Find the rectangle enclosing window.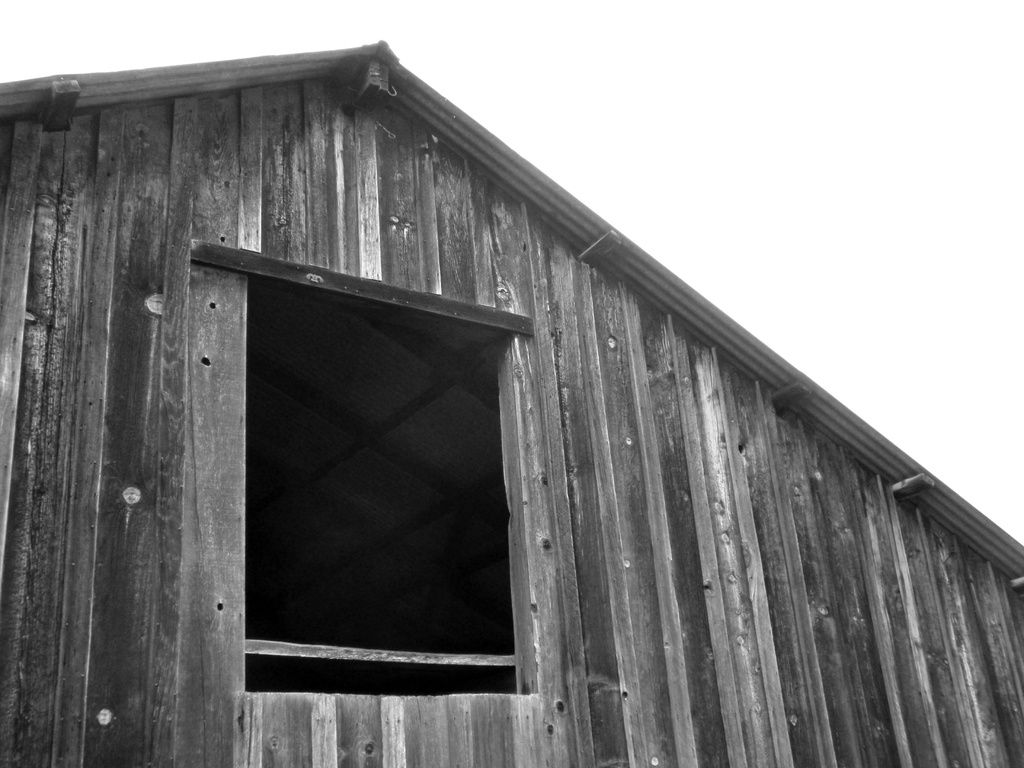
l=185, t=234, r=545, b=690.
